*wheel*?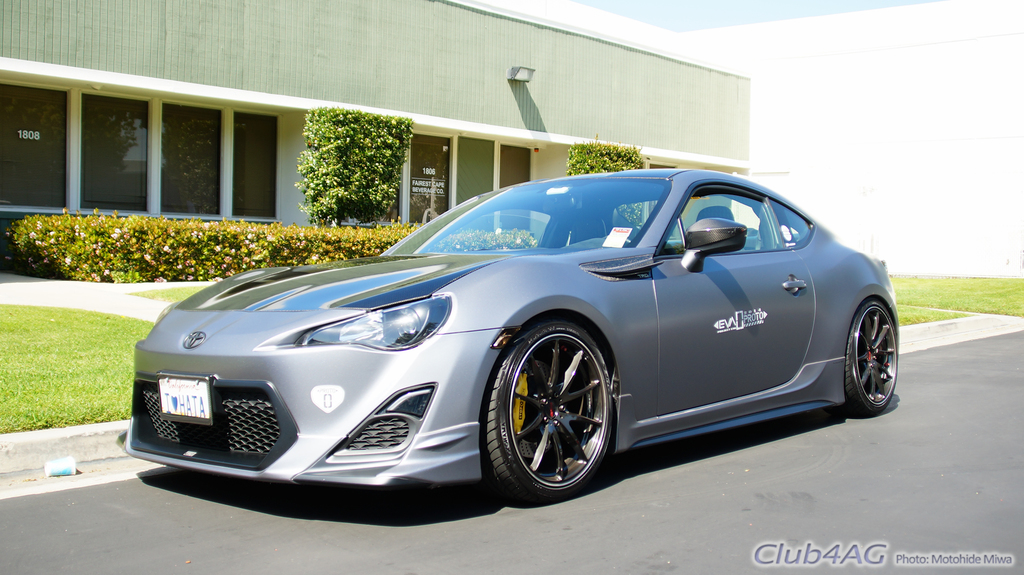
[488, 311, 619, 492]
